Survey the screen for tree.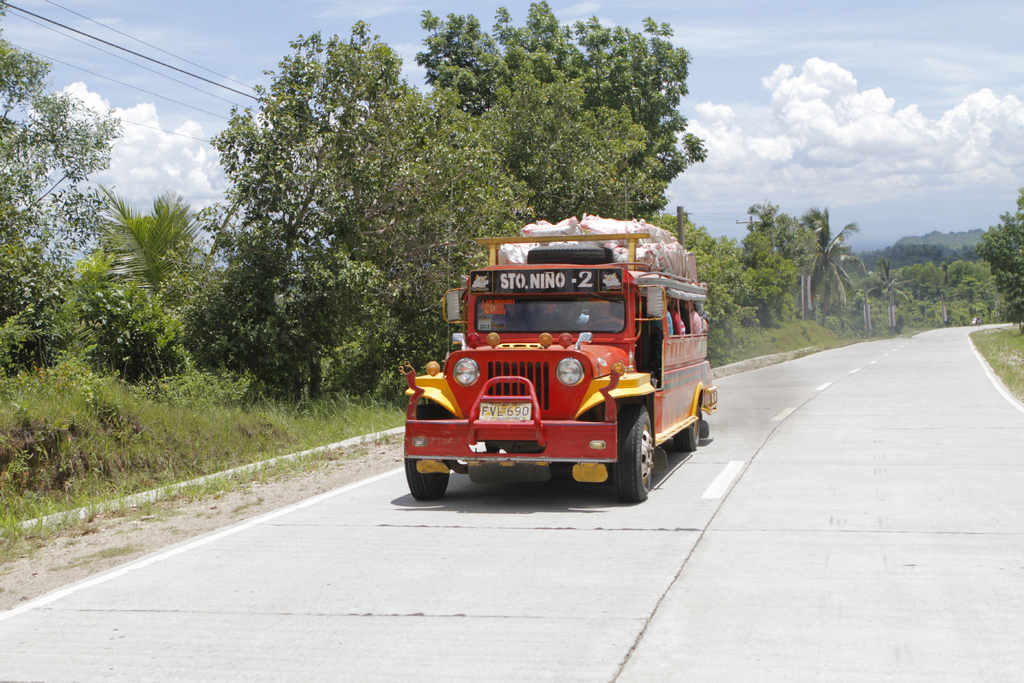
Survey found: (left=209, top=0, right=705, bottom=397).
